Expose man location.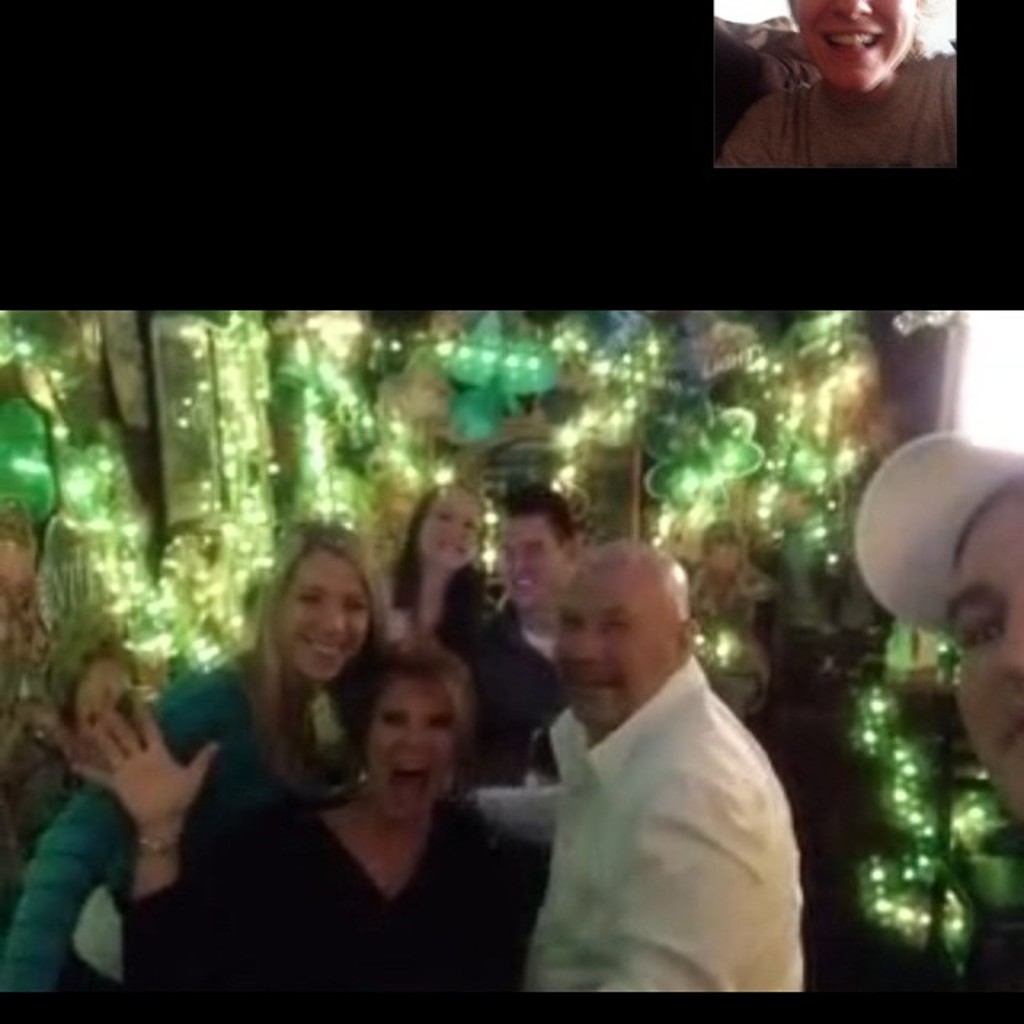
Exposed at [x1=442, y1=550, x2=784, y2=1014].
